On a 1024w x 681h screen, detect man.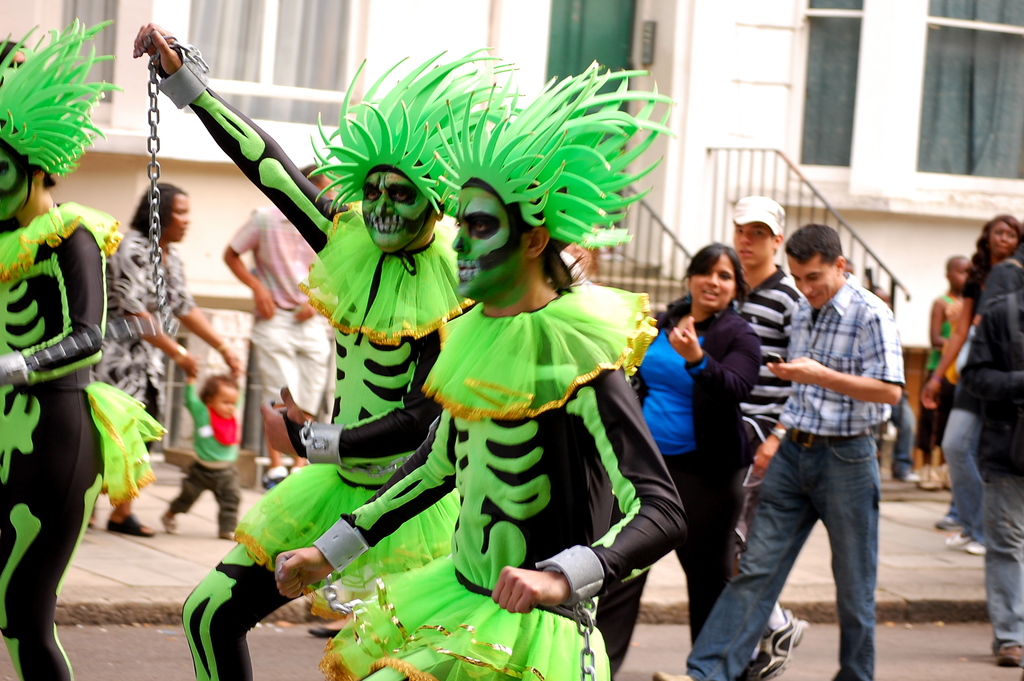
bbox=[223, 155, 351, 472].
